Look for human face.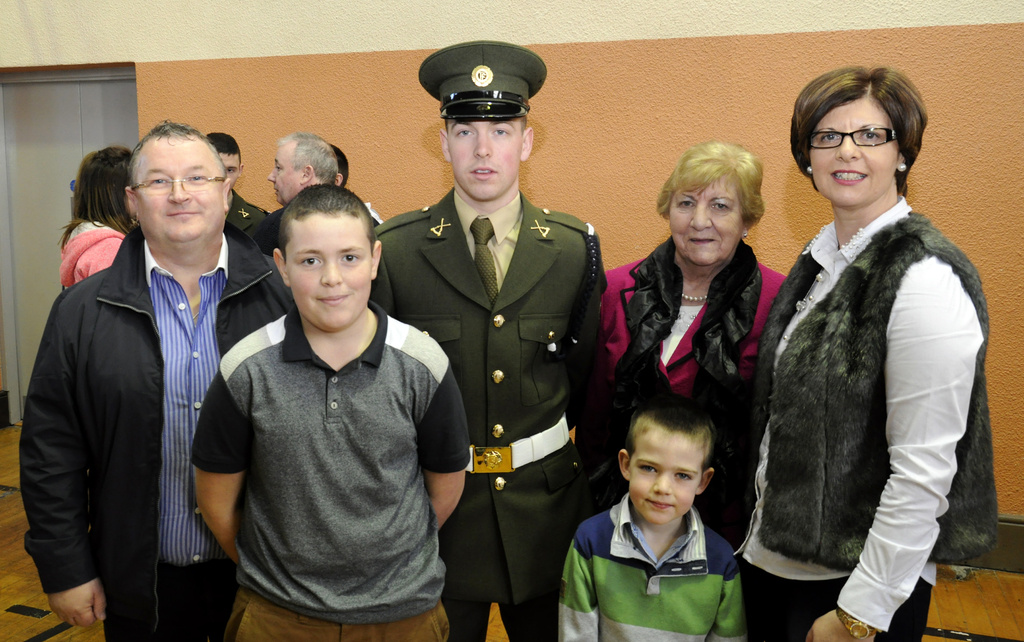
Found: detection(287, 211, 371, 331).
